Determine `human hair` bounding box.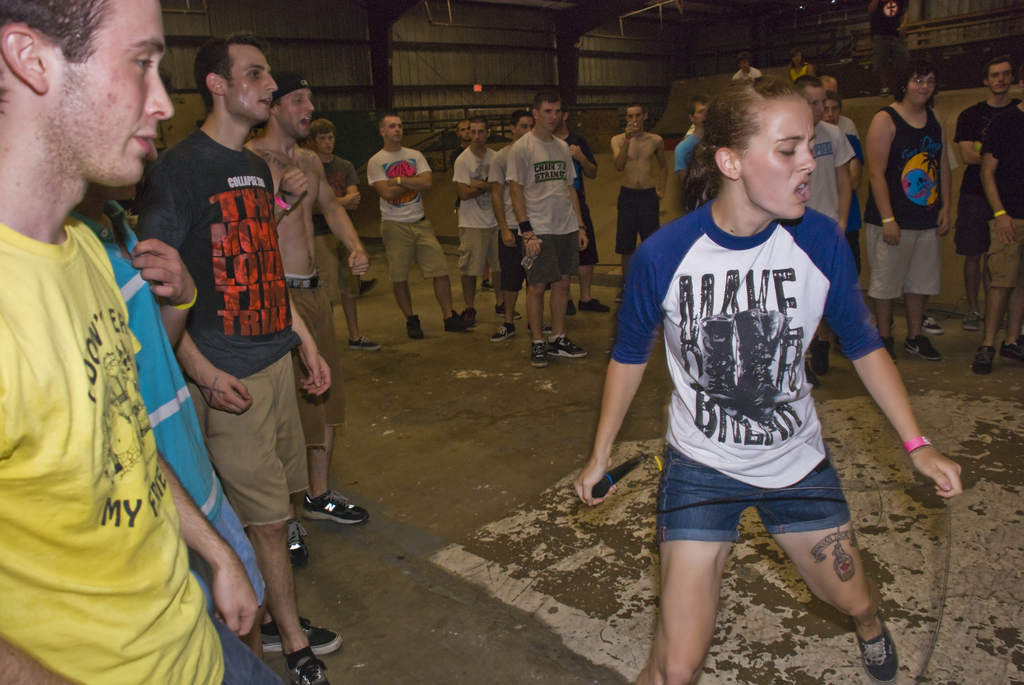
Determined: <box>531,92,561,114</box>.
